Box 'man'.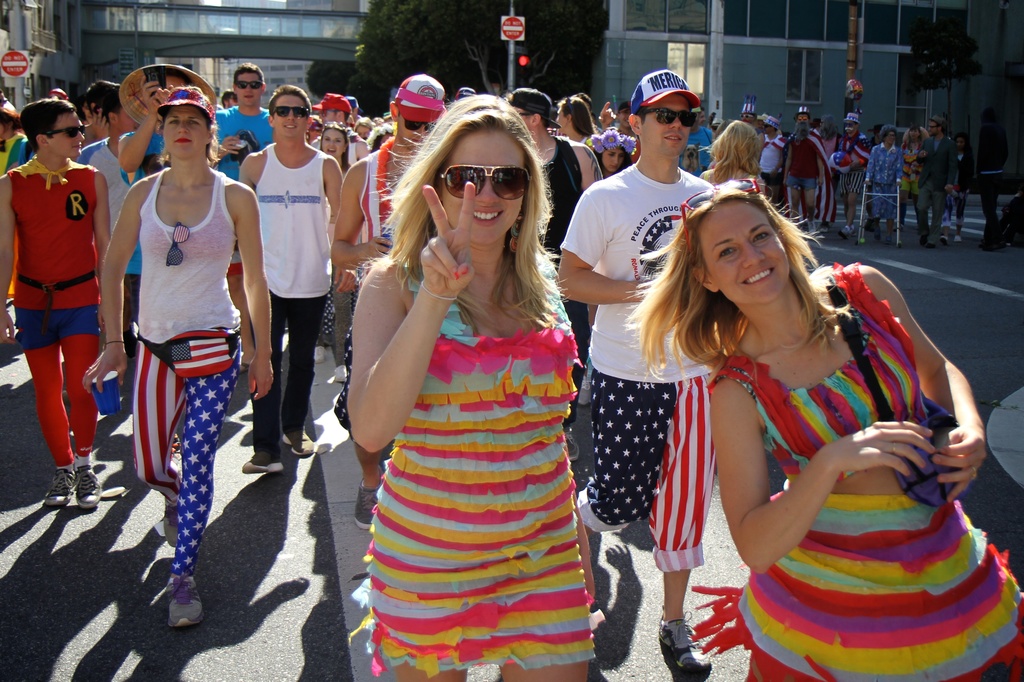
detection(207, 67, 285, 350).
